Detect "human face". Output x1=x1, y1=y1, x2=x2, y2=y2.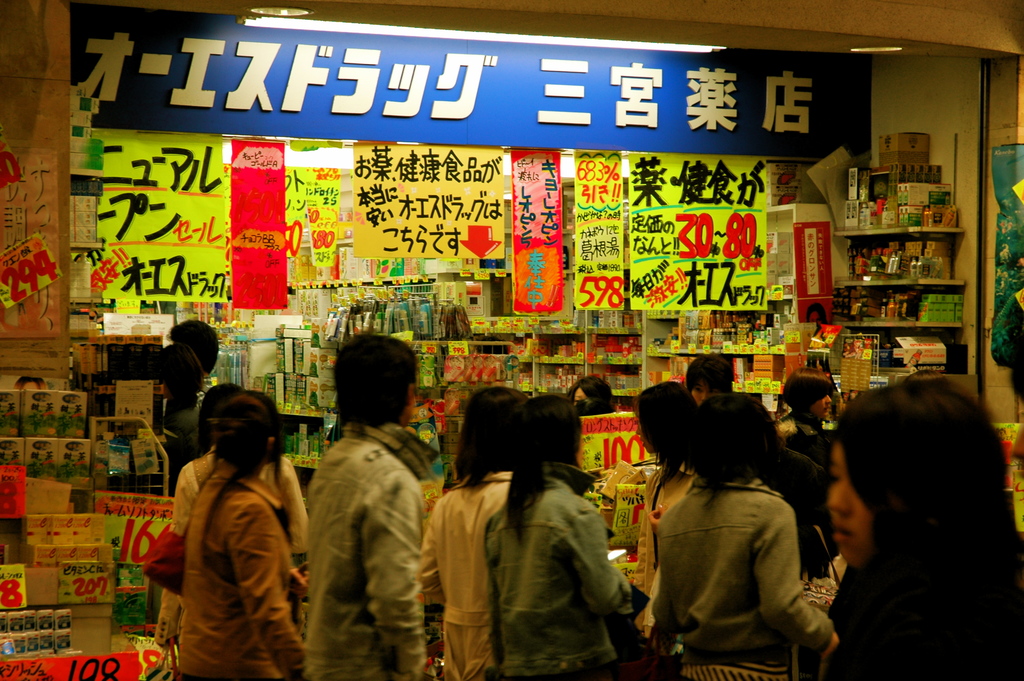
x1=575, y1=439, x2=583, y2=464.
